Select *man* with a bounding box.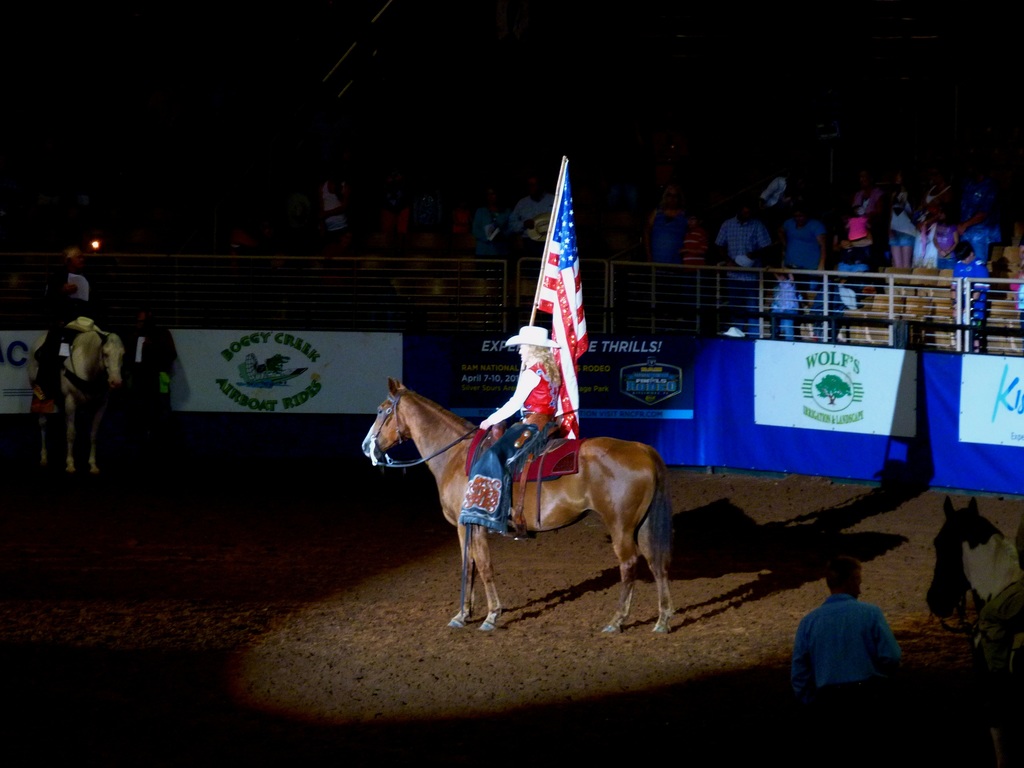
region(713, 202, 775, 268).
